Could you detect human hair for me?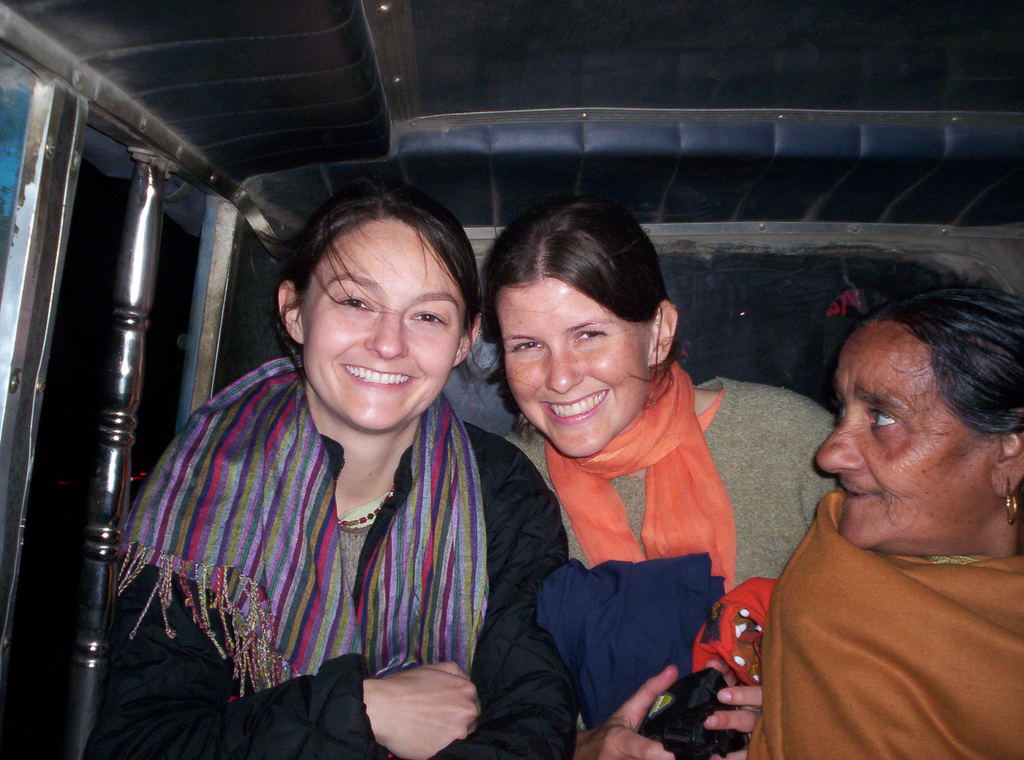
Detection result: x1=283 y1=179 x2=481 y2=413.
